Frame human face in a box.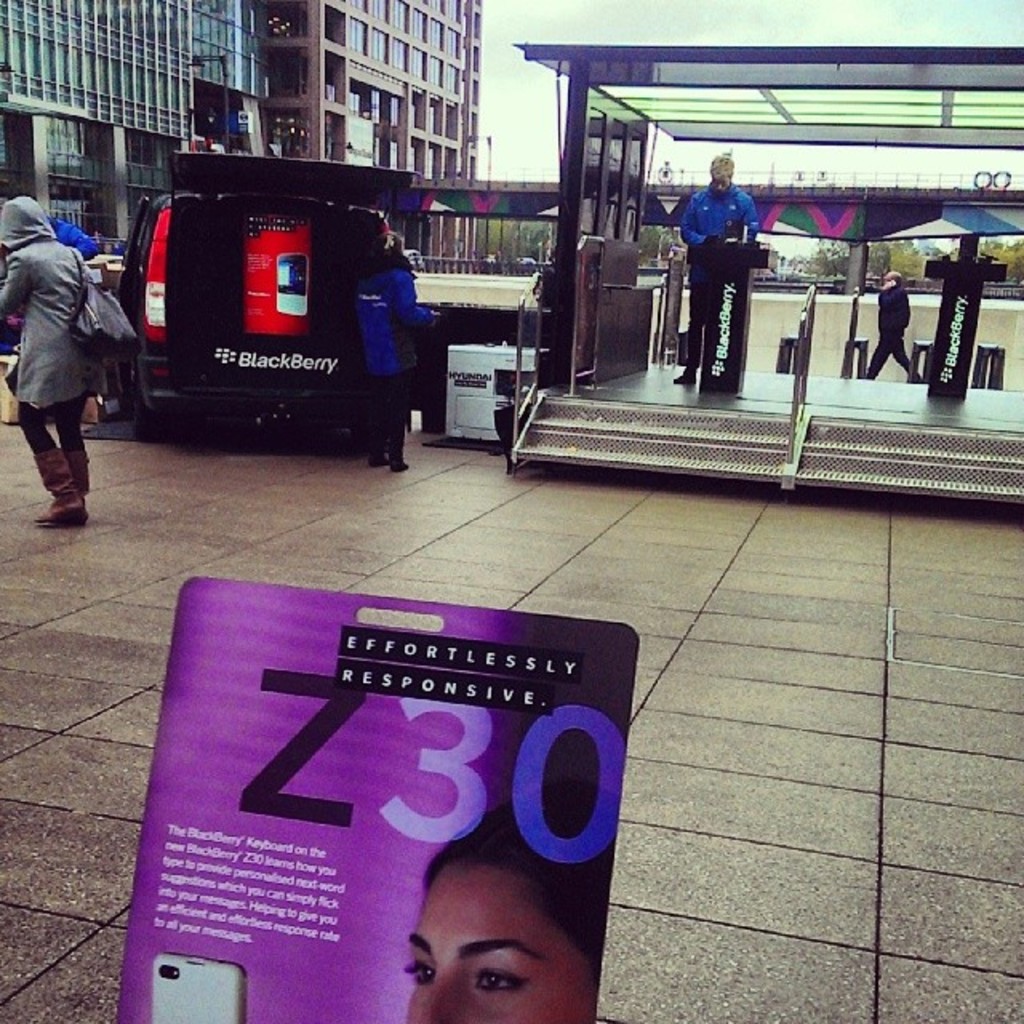
crop(707, 154, 738, 192).
